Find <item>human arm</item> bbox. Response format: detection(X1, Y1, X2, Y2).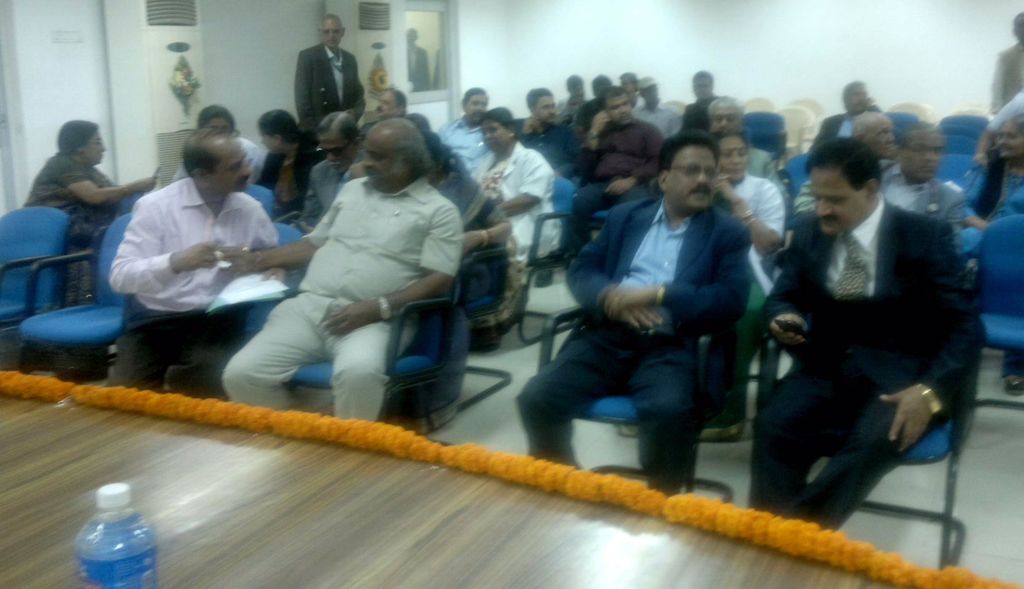
detection(344, 52, 371, 122).
